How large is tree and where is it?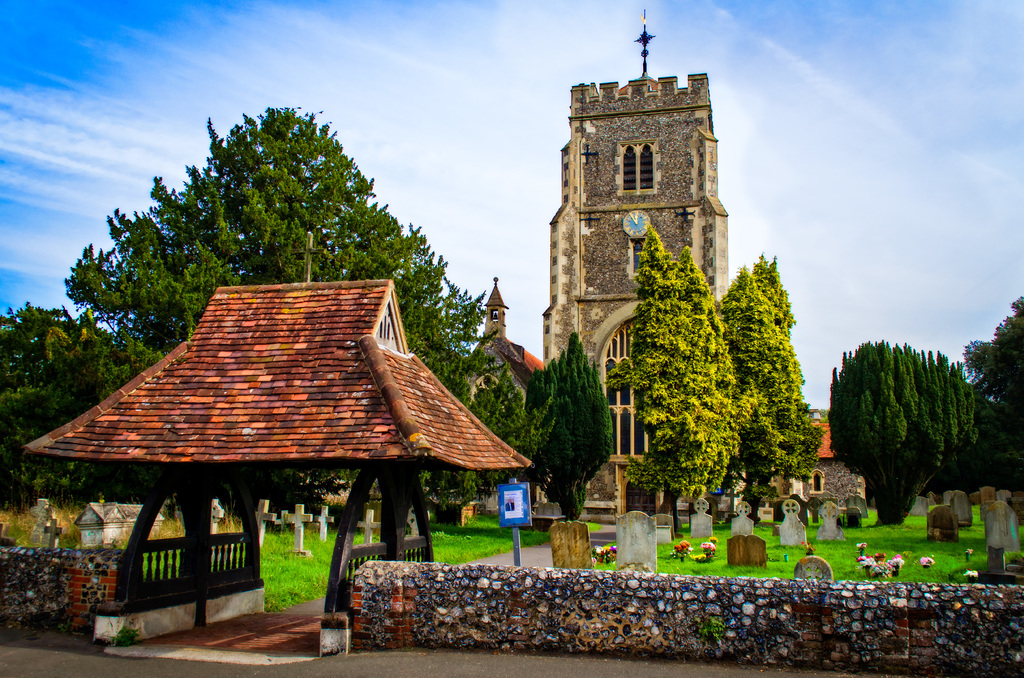
Bounding box: crop(835, 321, 978, 522).
